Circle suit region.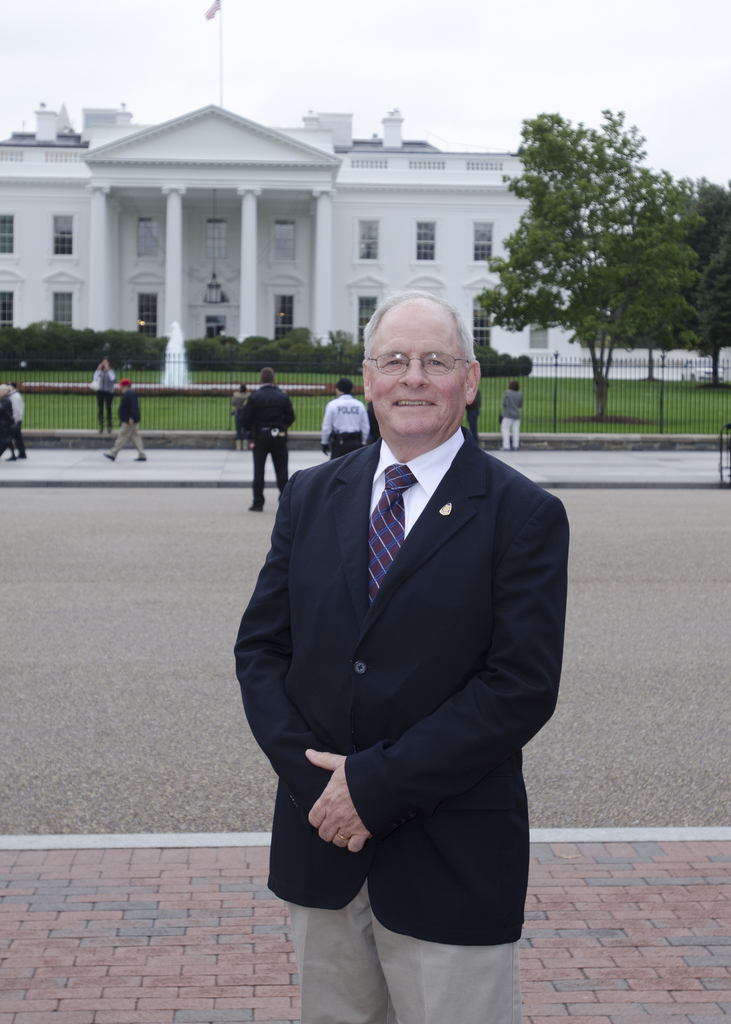
Region: l=273, t=335, r=593, b=963.
